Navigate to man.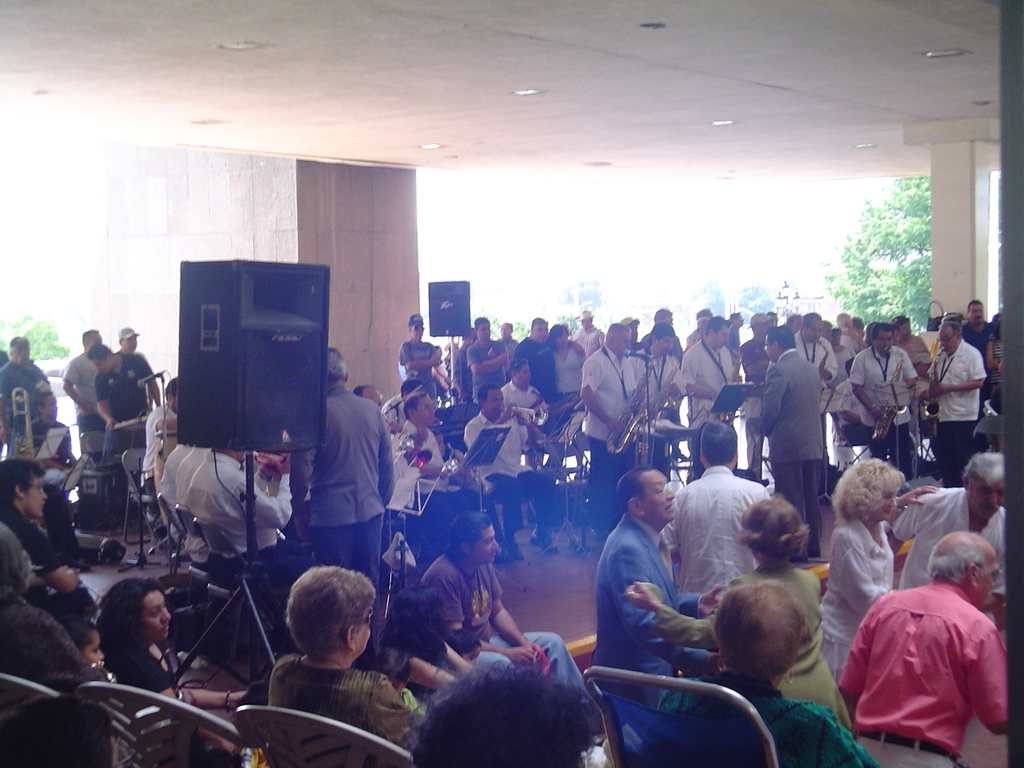
Navigation target: (left=657, top=418, right=771, bottom=593).
